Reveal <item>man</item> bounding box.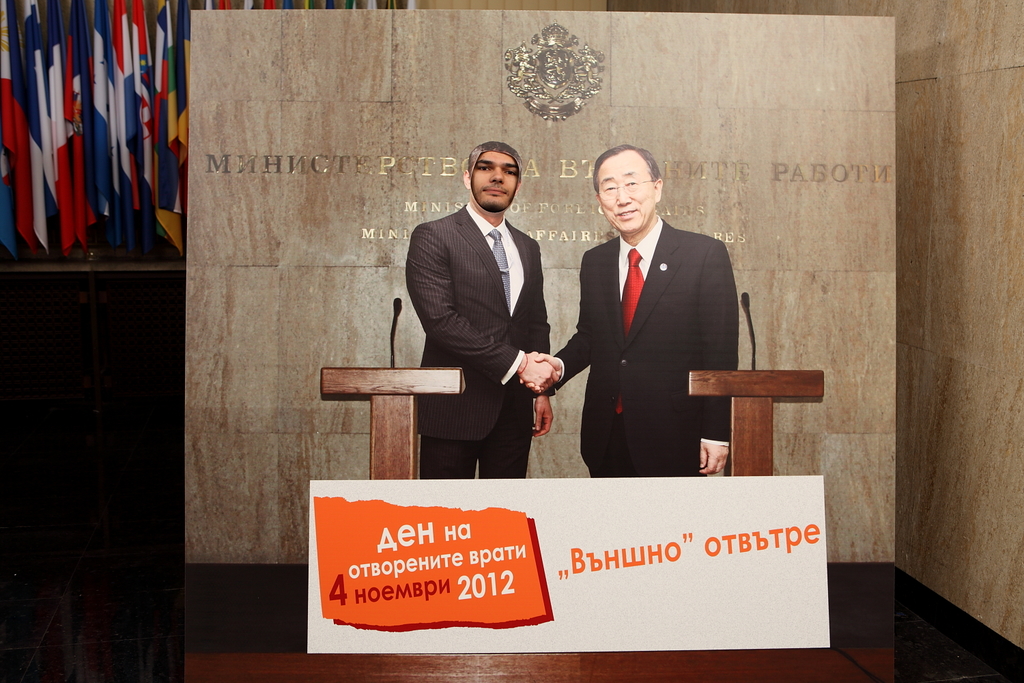
Revealed: (471,150,521,210).
